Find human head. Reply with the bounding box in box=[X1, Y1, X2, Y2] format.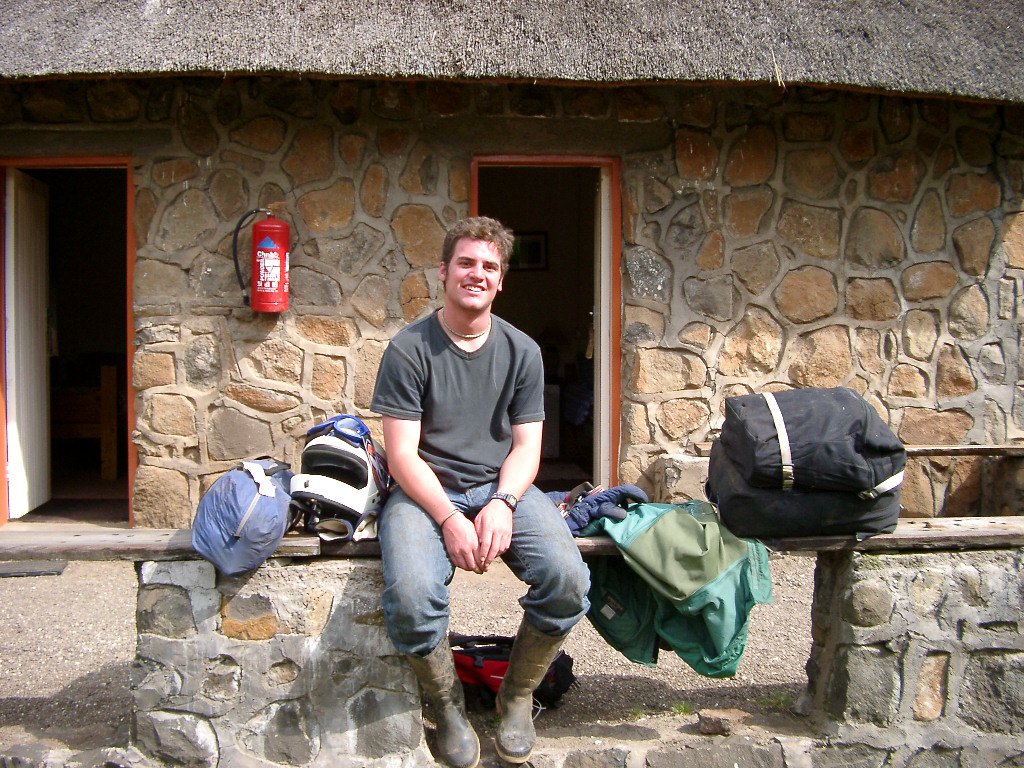
box=[429, 215, 514, 312].
